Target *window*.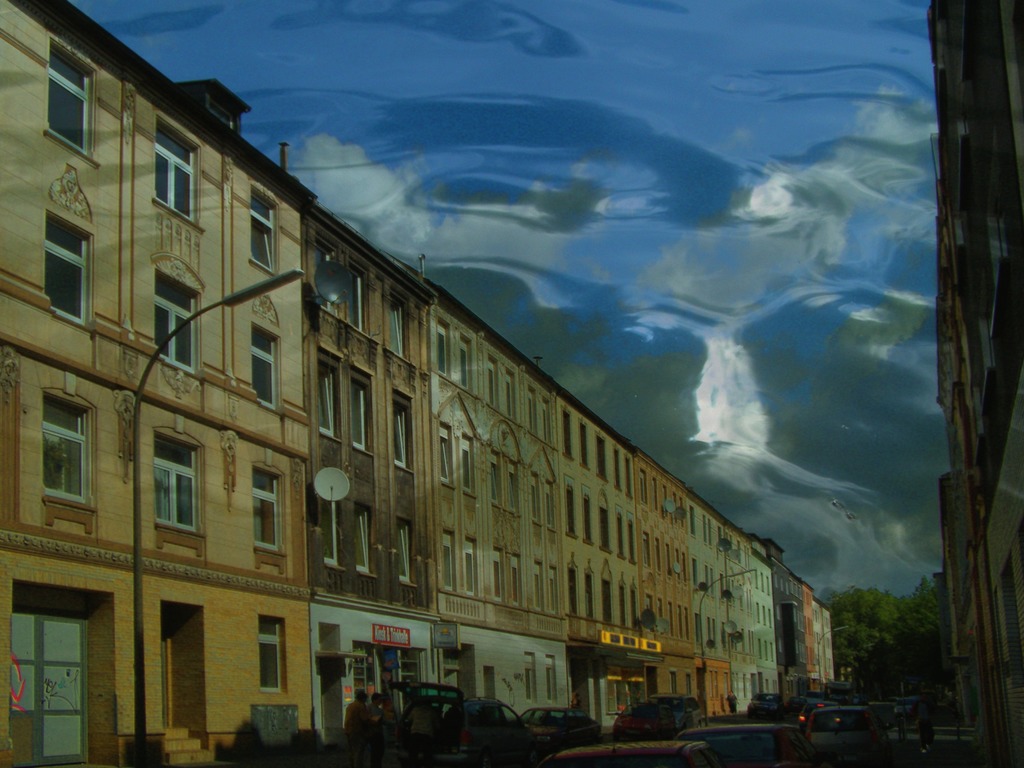
Target region: (left=505, top=461, right=518, bottom=516).
